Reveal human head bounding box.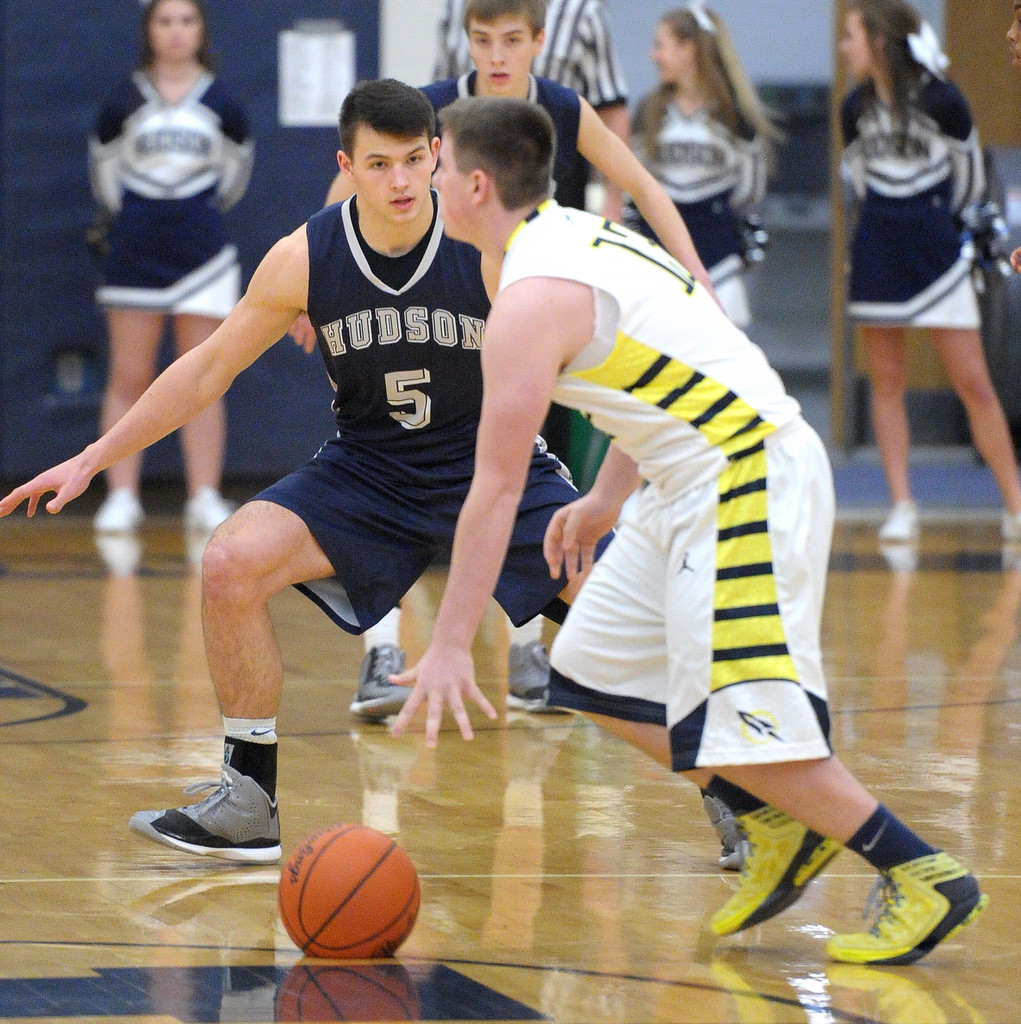
Revealed: detection(437, 92, 559, 243).
